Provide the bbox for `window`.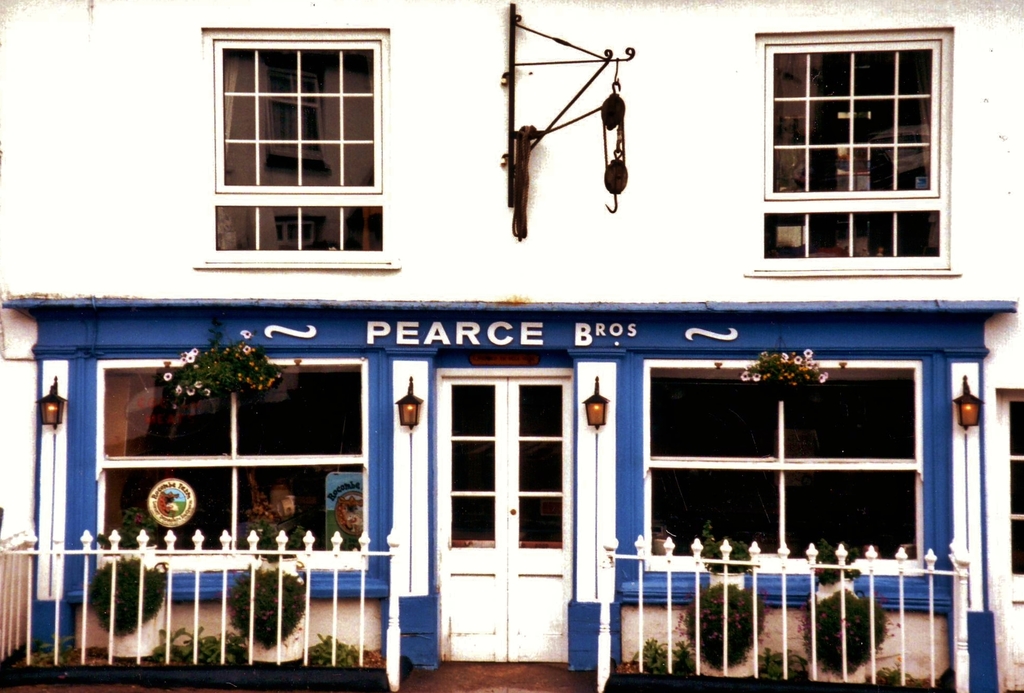
(left=196, top=23, right=397, bottom=269).
